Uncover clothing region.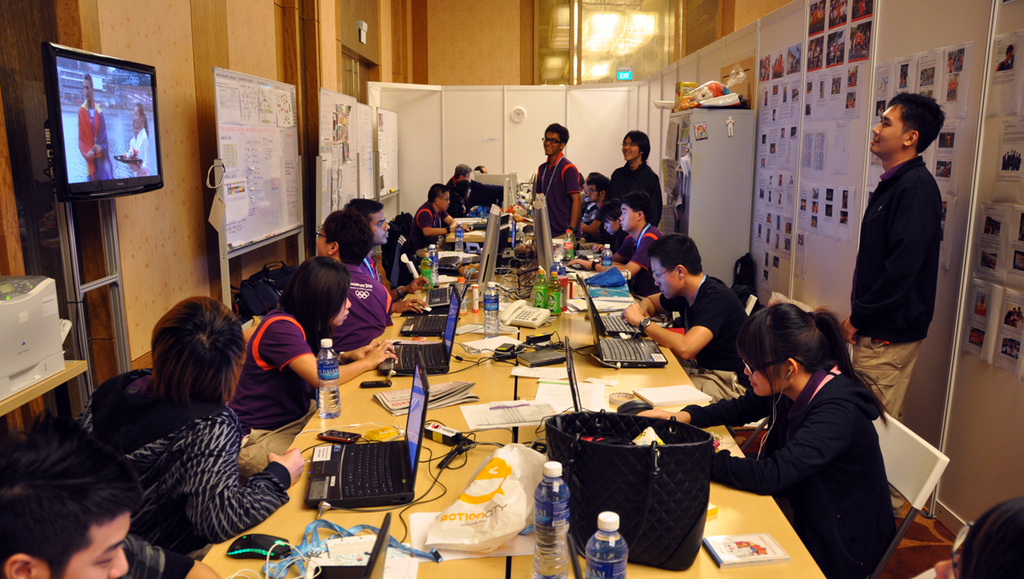
Uncovered: {"left": 613, "top": 167, "right": 671, "bottom": 235}.
